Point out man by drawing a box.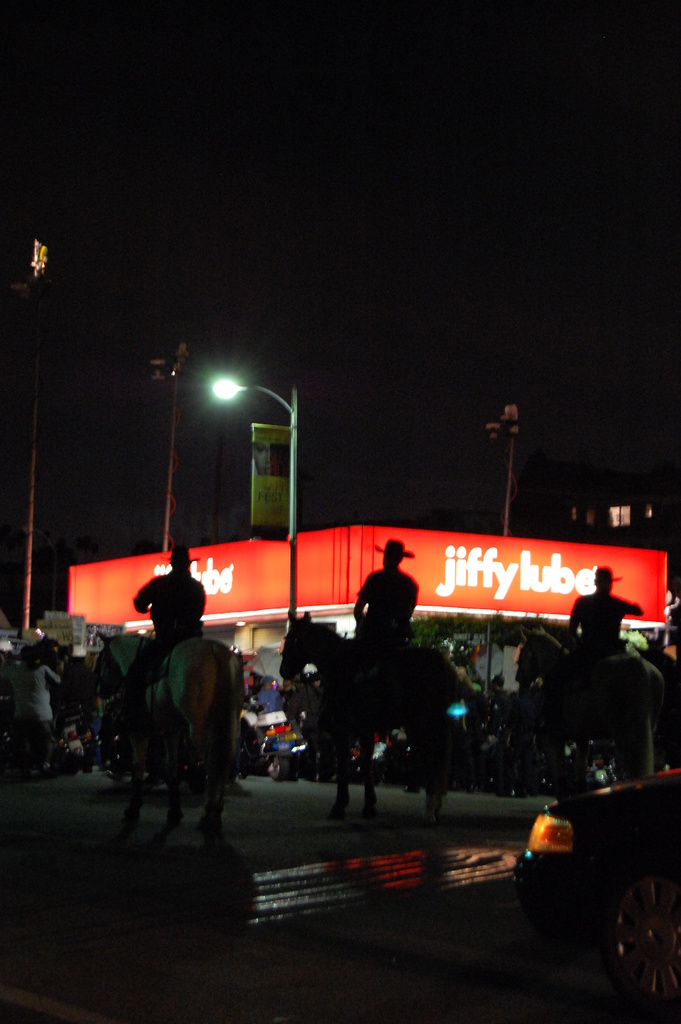
564,568,646,660.
